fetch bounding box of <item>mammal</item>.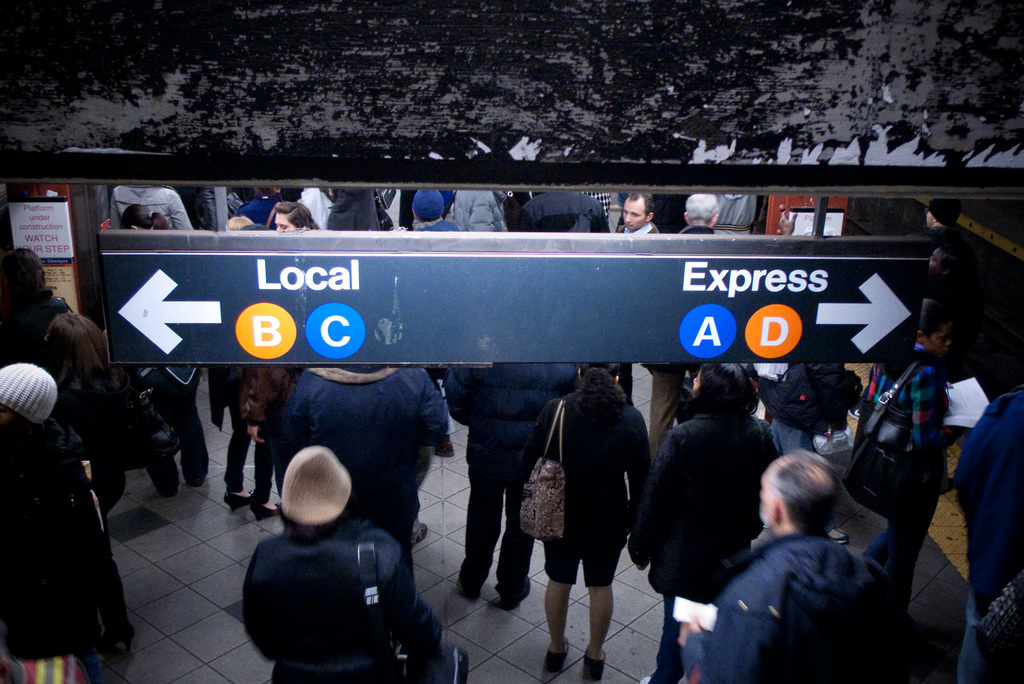
Bbox: pyautogui.locateOnScreen(904, 196, 967, 247).
